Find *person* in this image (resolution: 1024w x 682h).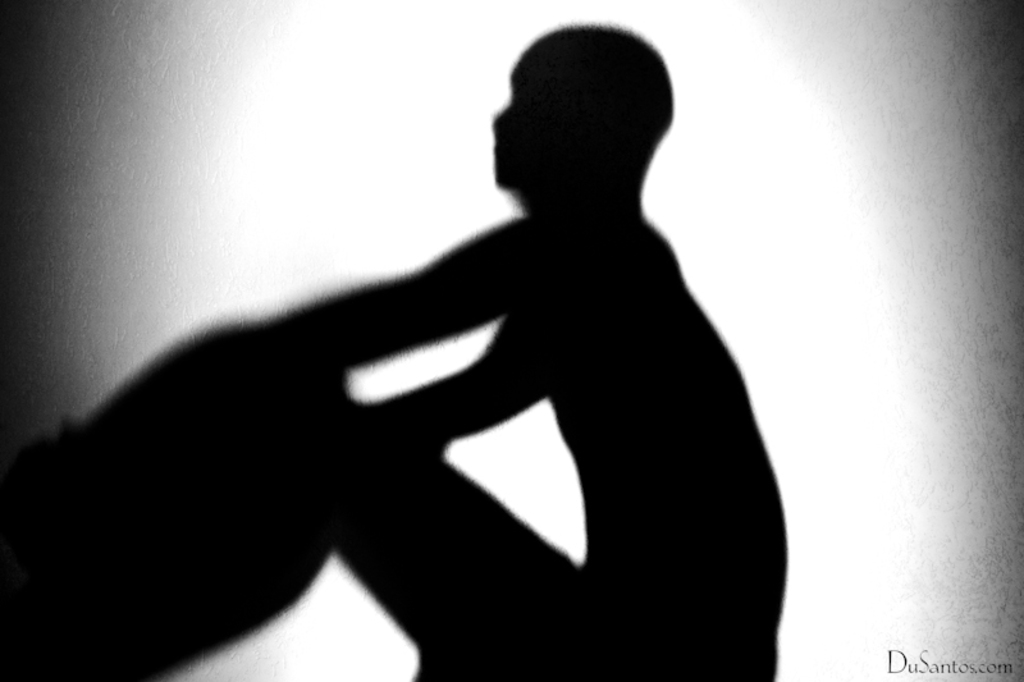
pyautogui.locateOnScreen(101, 6, 818, 678).
